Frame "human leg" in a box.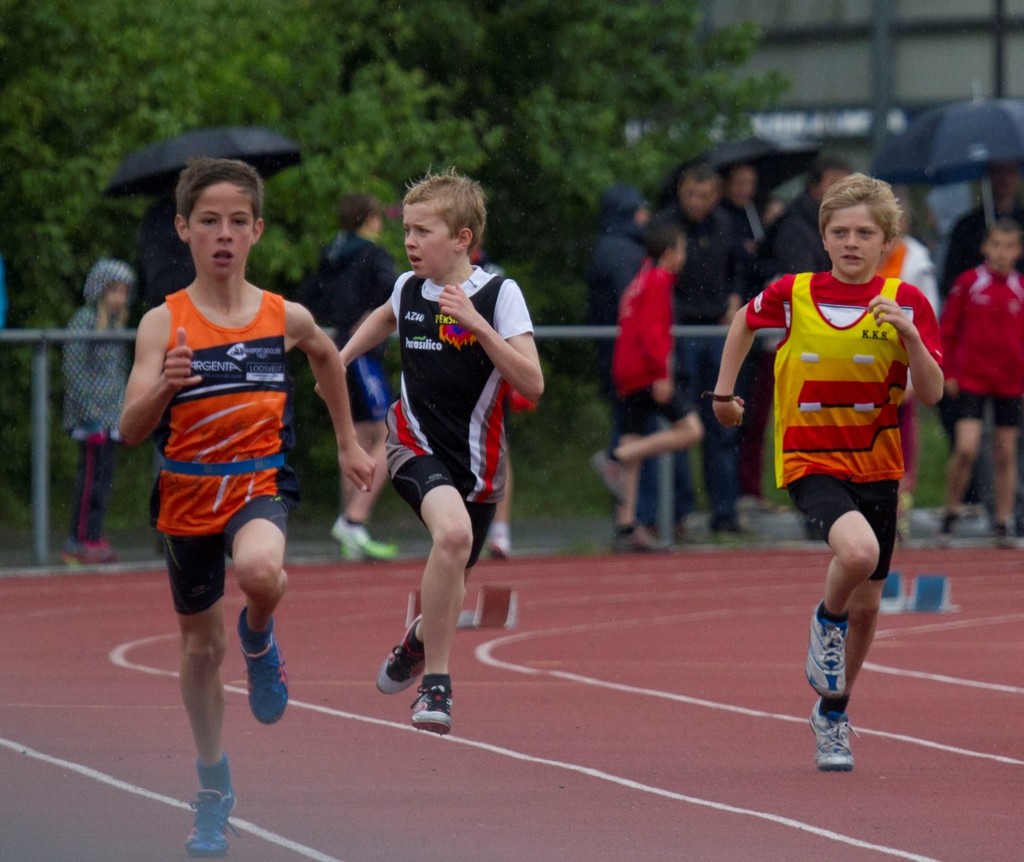
box=[587, 367, 702, 499].
